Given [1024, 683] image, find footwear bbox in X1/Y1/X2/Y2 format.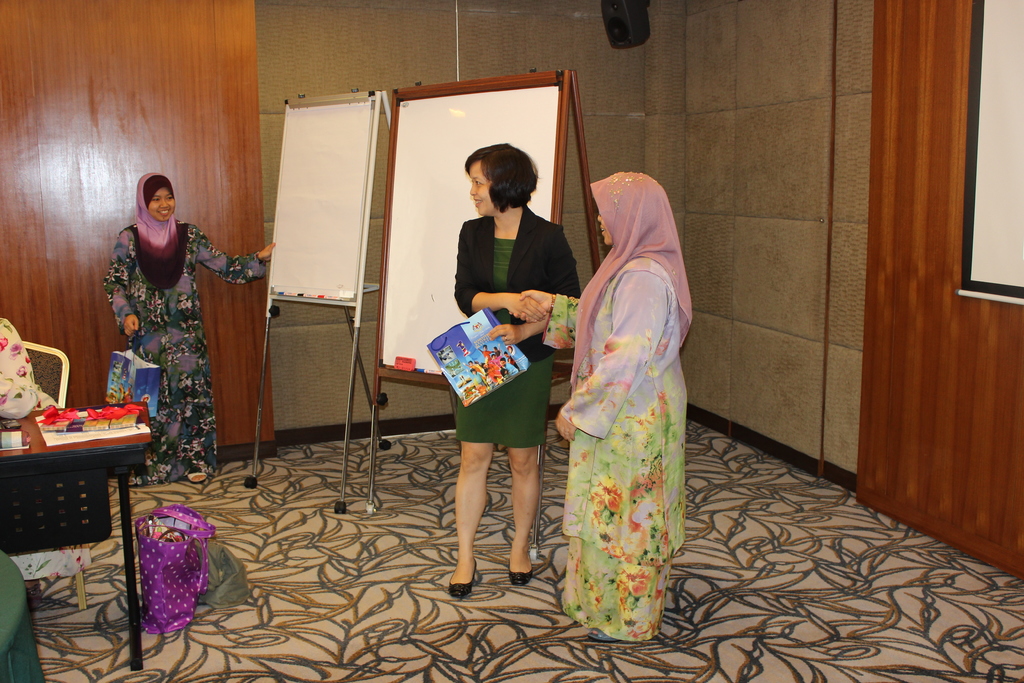
508/561/536/591.
